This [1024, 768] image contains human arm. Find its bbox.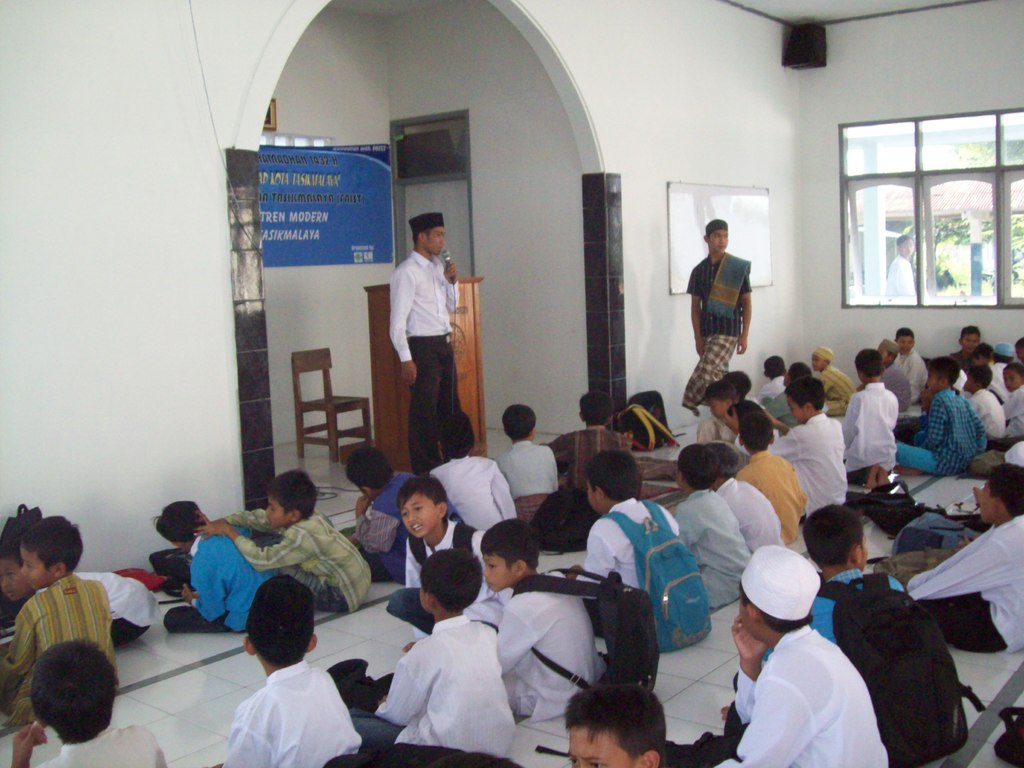
x1=685, y1=268, x2=705, y2=356.
